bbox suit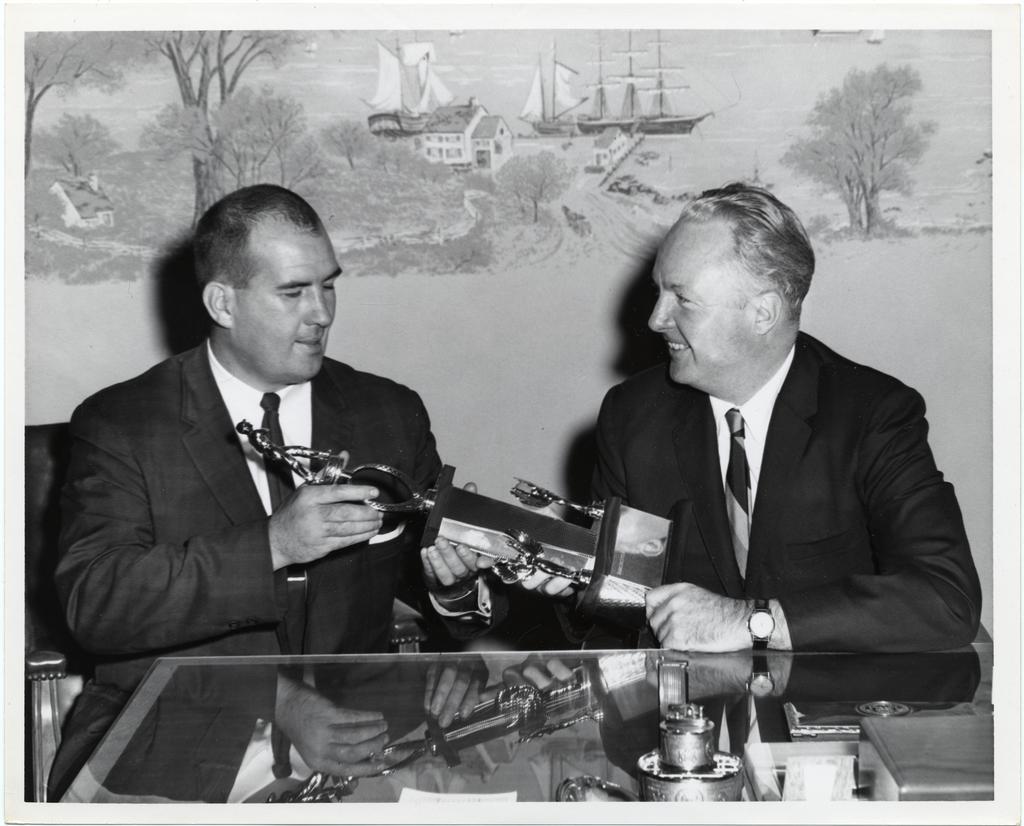
box(45, 344, 442, 801)
